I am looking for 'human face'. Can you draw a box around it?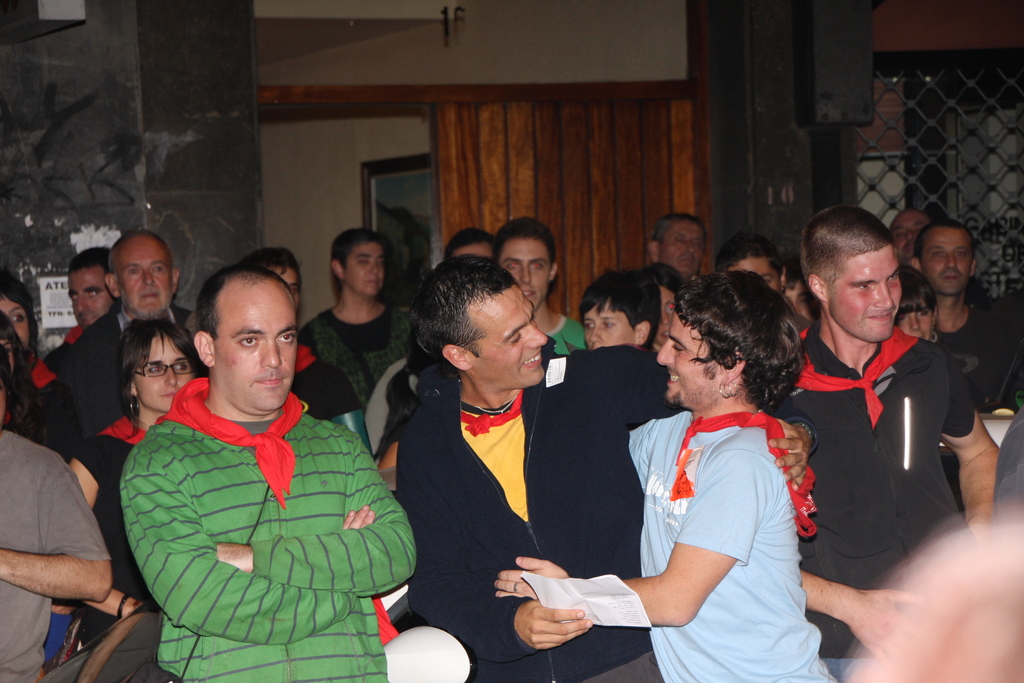
Sure, the bounding box is <bbox>137, 324, 195, 420</bbox>.
